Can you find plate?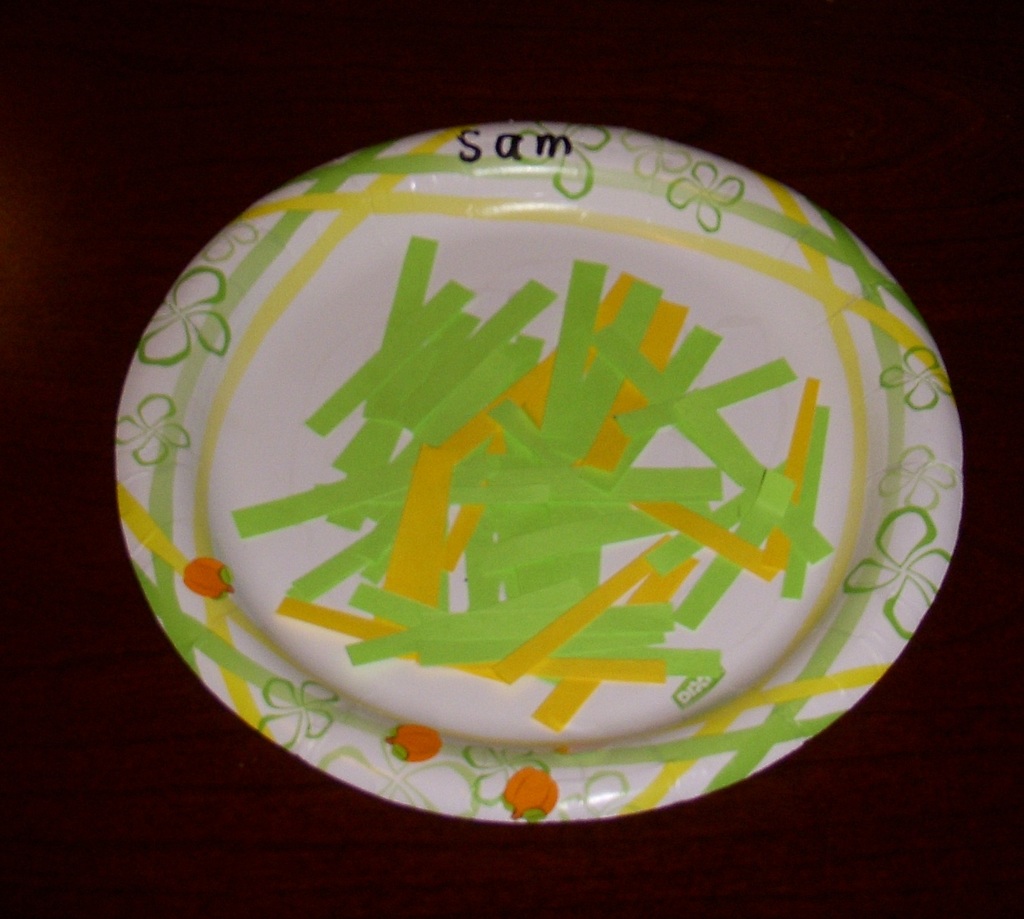
Yes, bounding box: rect(115, 117, 962, 828).
